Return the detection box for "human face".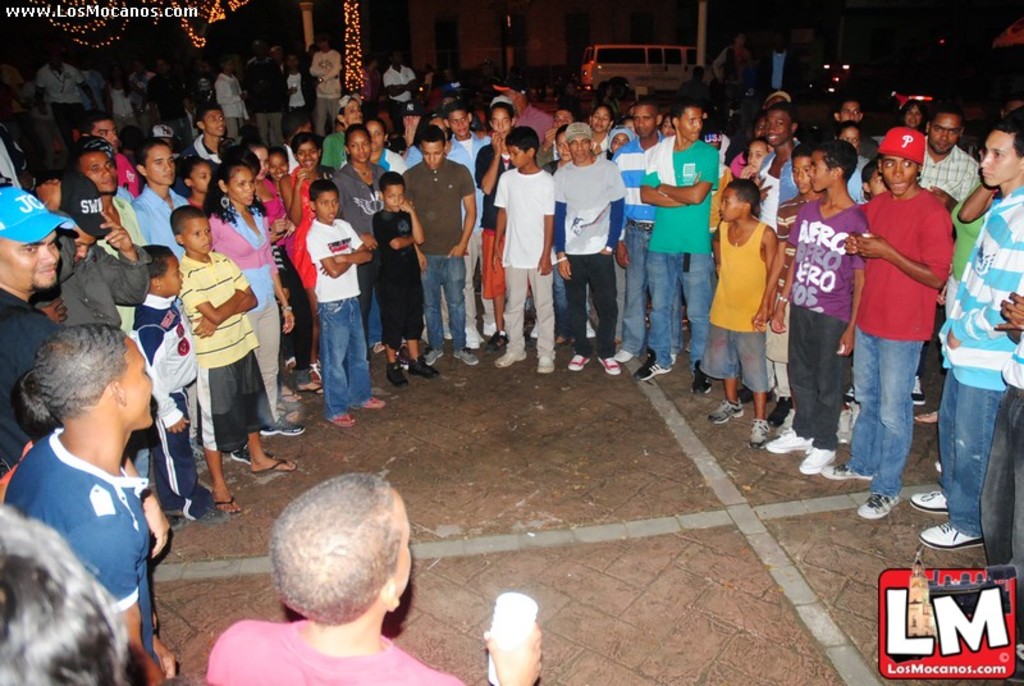
l=184, t=161, r=212, b=192.
